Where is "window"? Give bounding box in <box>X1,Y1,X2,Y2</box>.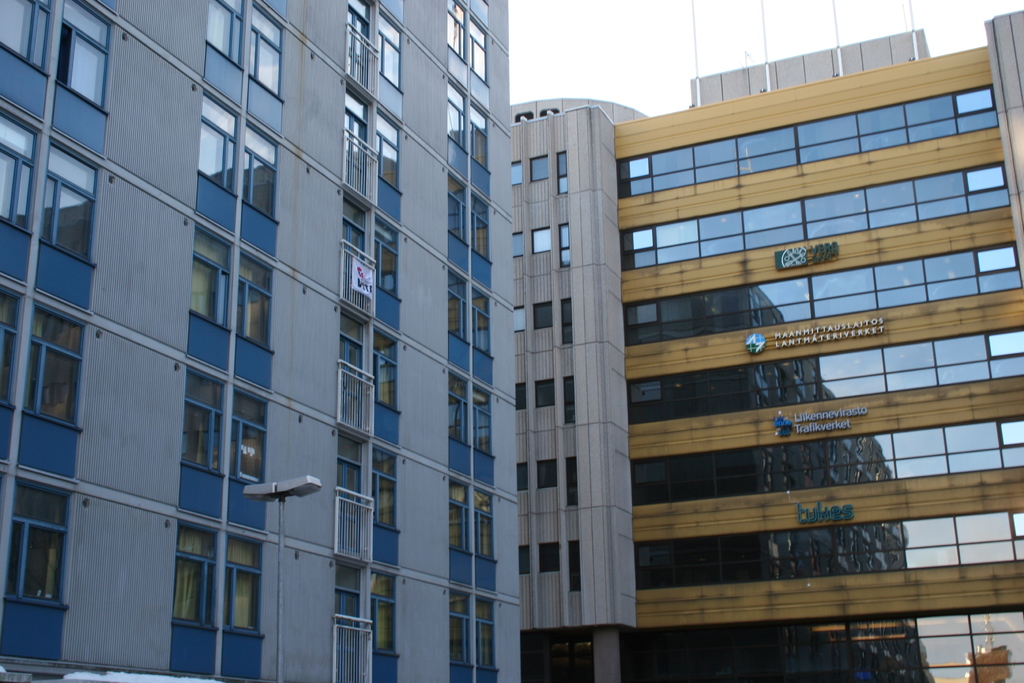
<box>973,243,1020,274</box>.
